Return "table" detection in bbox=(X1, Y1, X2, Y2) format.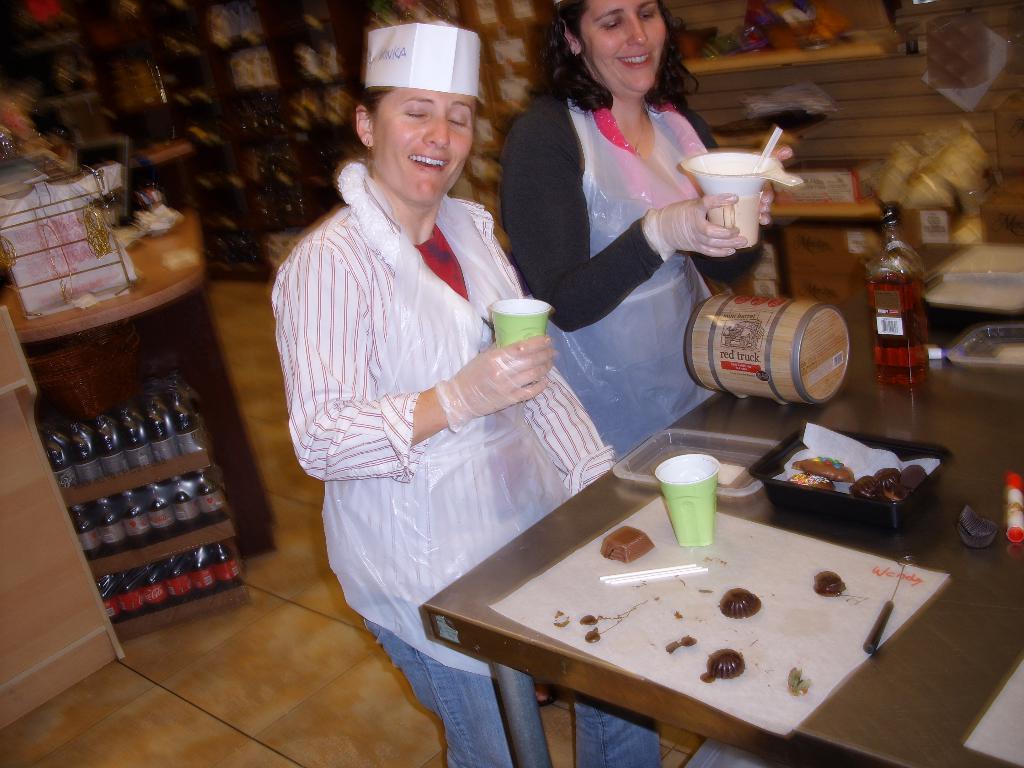
bbox=(340, 224, 974, 767).
